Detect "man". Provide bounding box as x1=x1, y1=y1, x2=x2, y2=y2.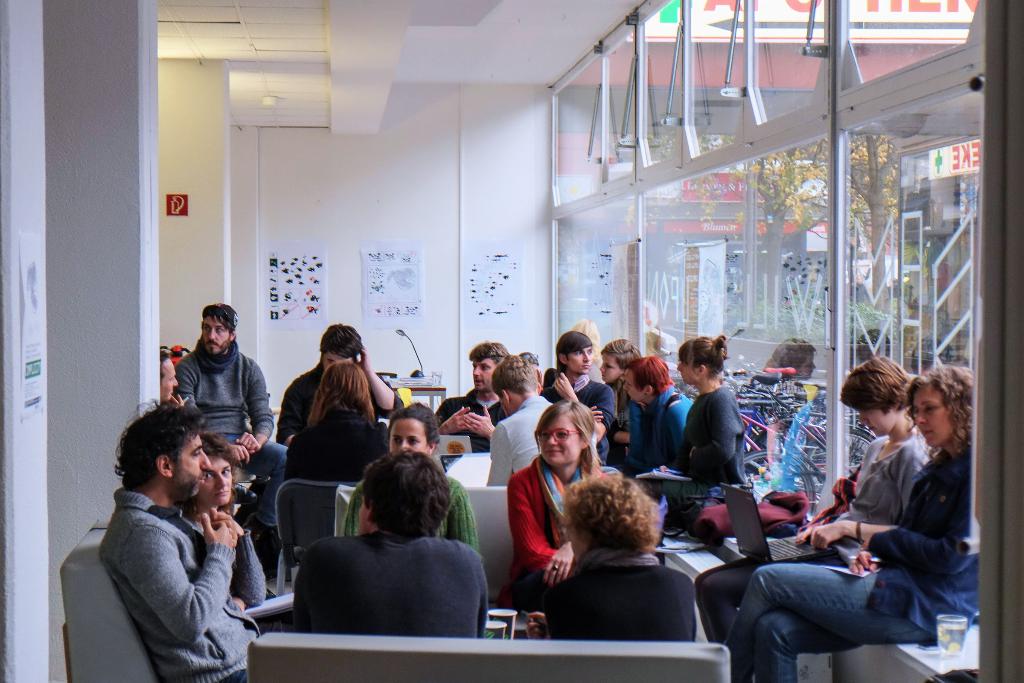
x1=292, y1=448, x2=495, y2=635.
